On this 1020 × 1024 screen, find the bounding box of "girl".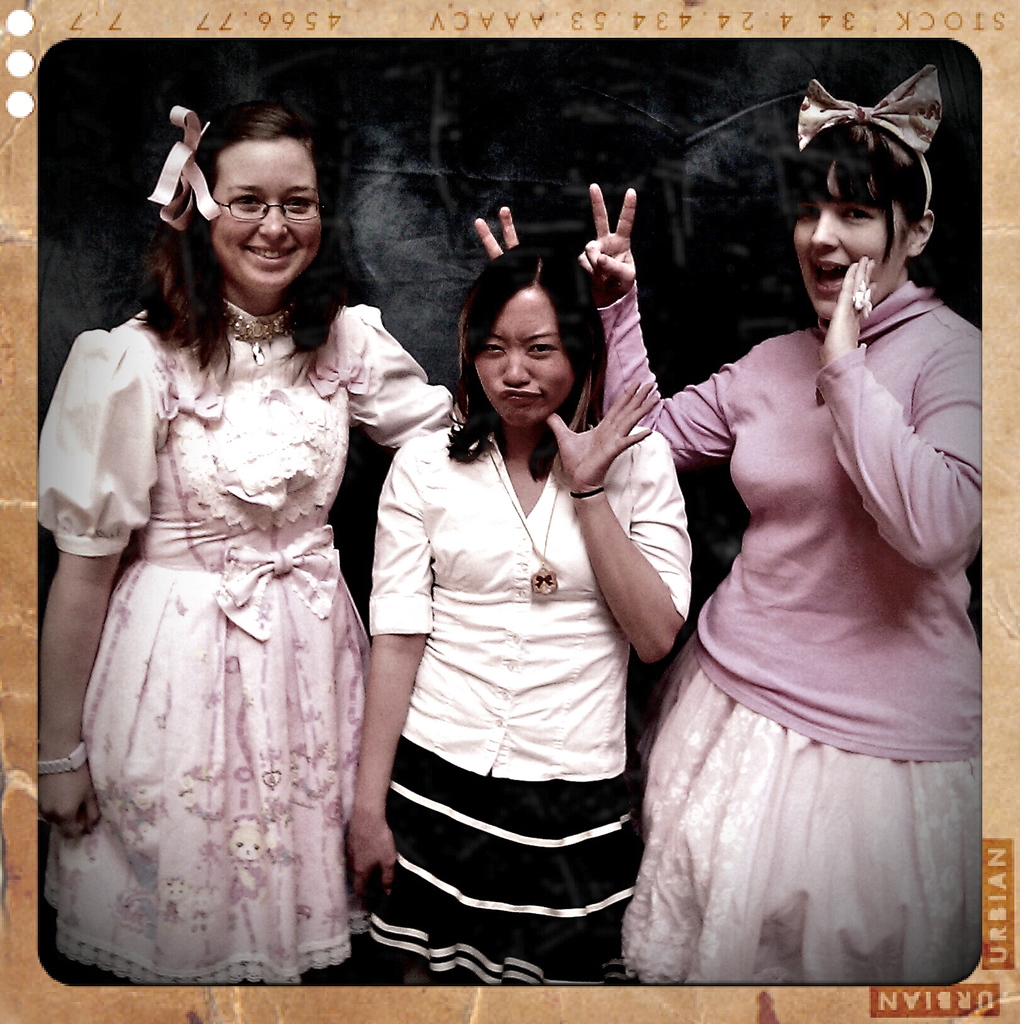
Bounding box: l=38, t=102, r=522, b=988.
